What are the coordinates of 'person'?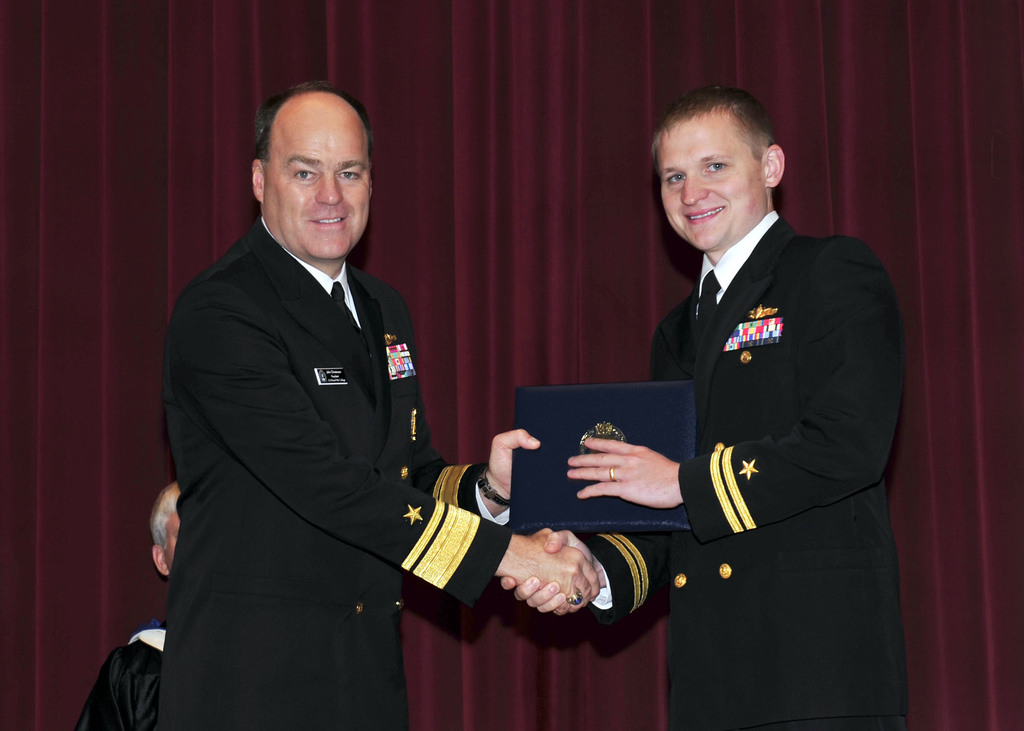
<bbox>580, 62, 892, 720</bbox>.
